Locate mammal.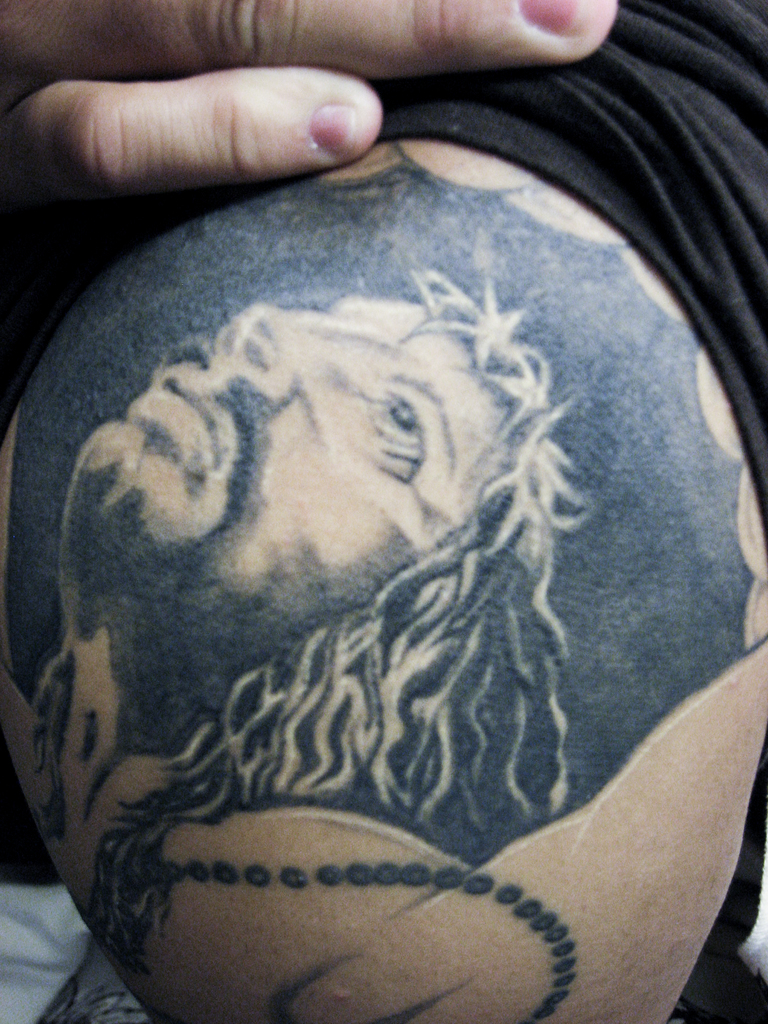
Bounding box: (x1=65, y1=256, x2=596, y2=843).
